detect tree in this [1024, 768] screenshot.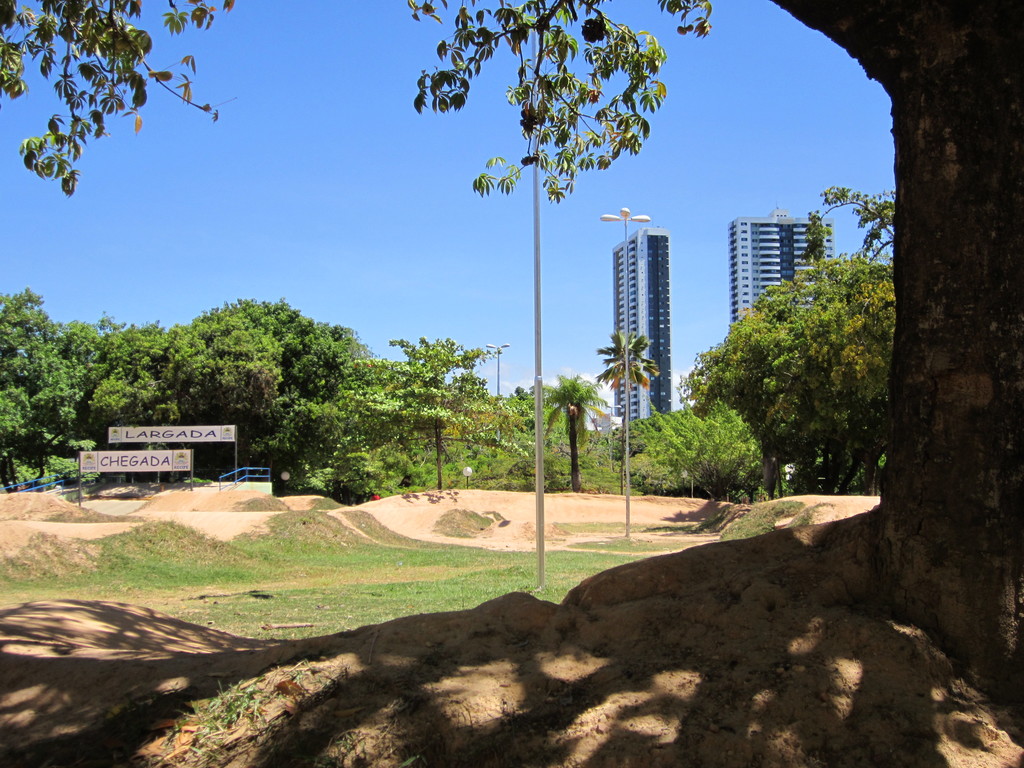
Detection: bbox=[636, 400, 768, 495].
